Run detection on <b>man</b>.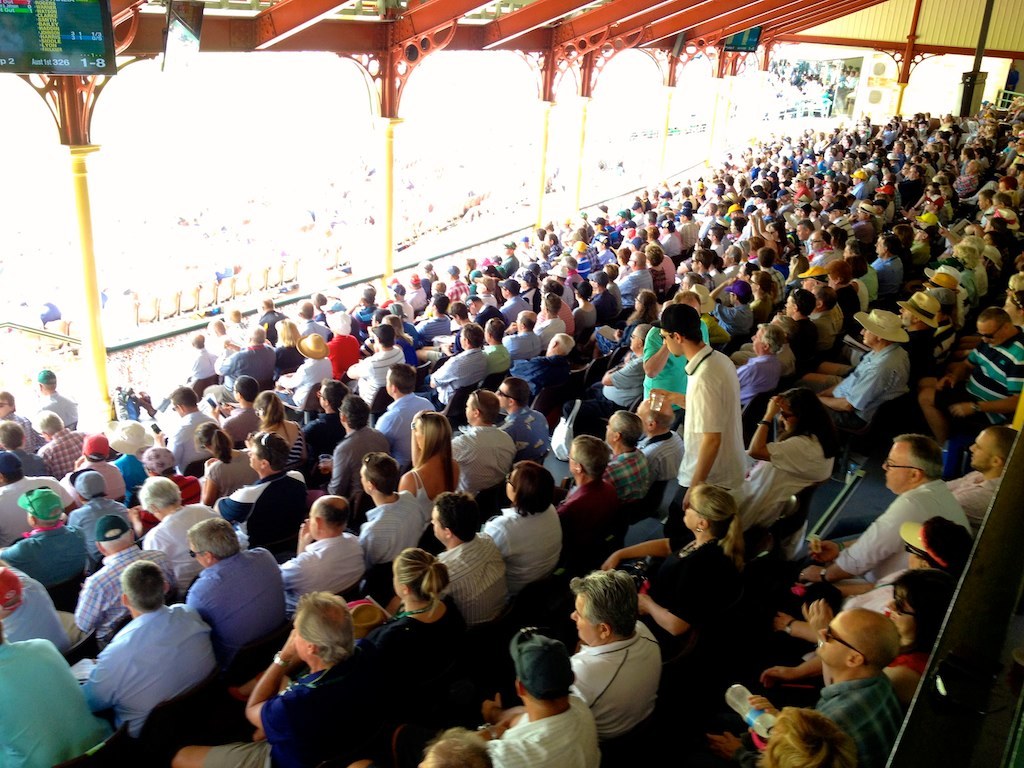
Result: [79,565,225,750].
